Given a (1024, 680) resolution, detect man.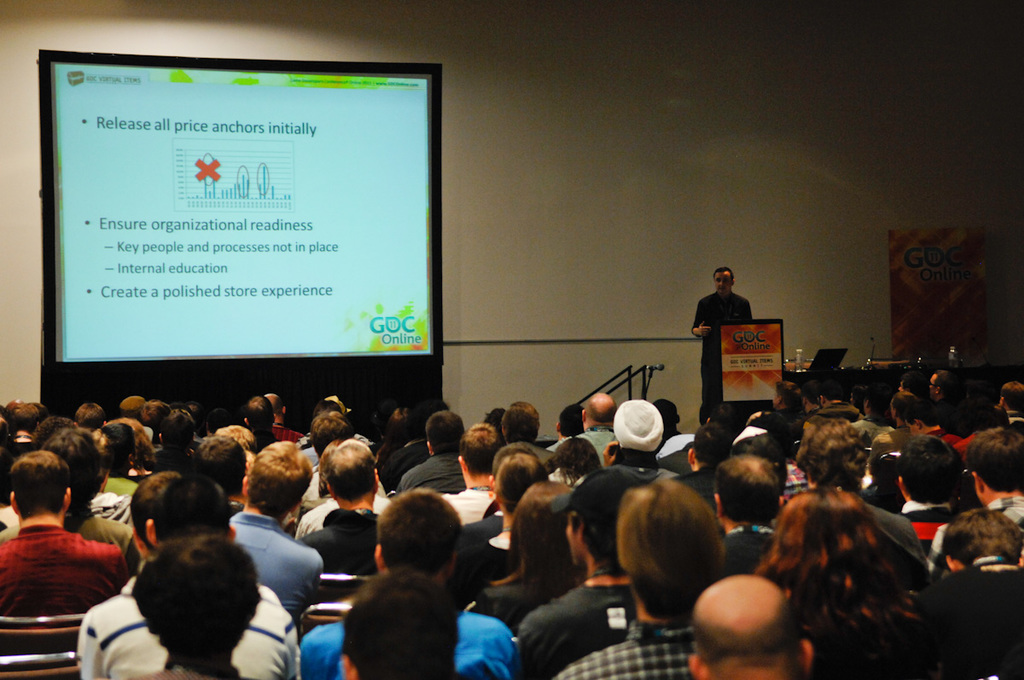
BBox(245, 396, 278, 443).
